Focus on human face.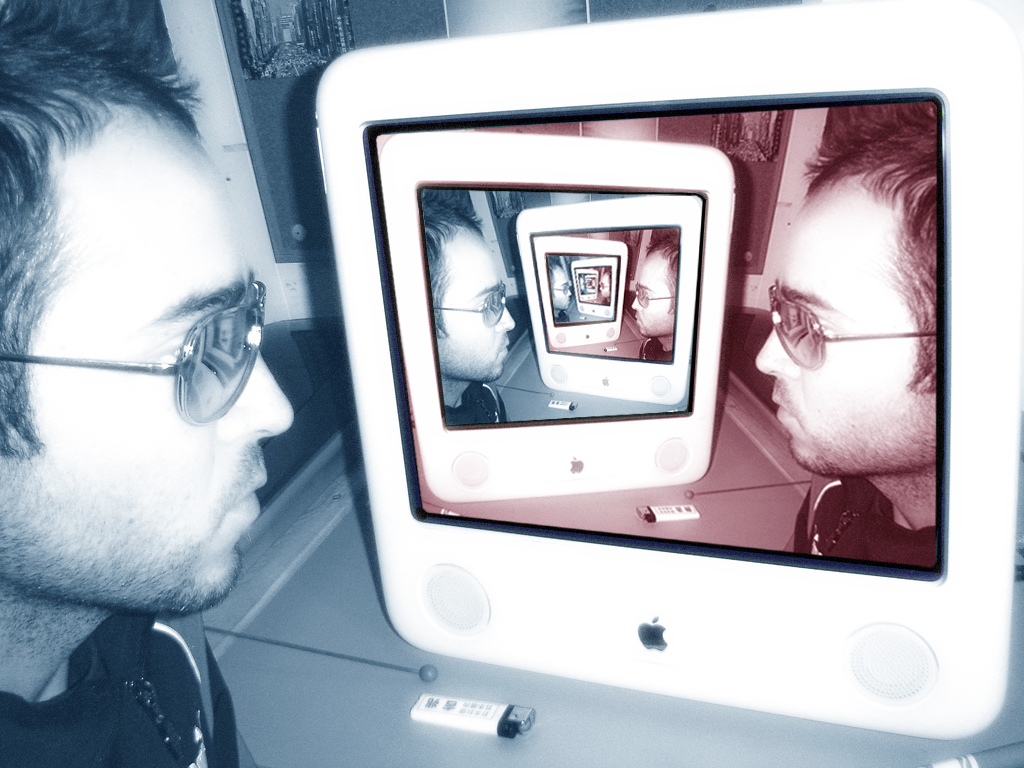
Focused at <box>548,264,576,310</box>.
